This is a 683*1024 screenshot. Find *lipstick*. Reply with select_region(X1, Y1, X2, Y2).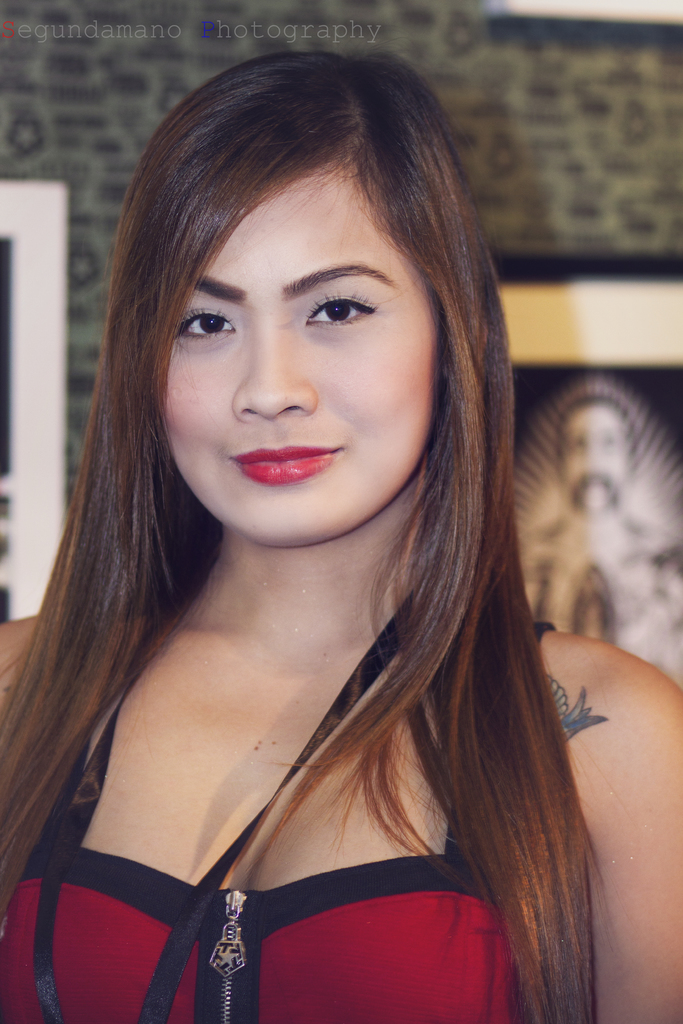
select_region(233, 442, 339, 483).
